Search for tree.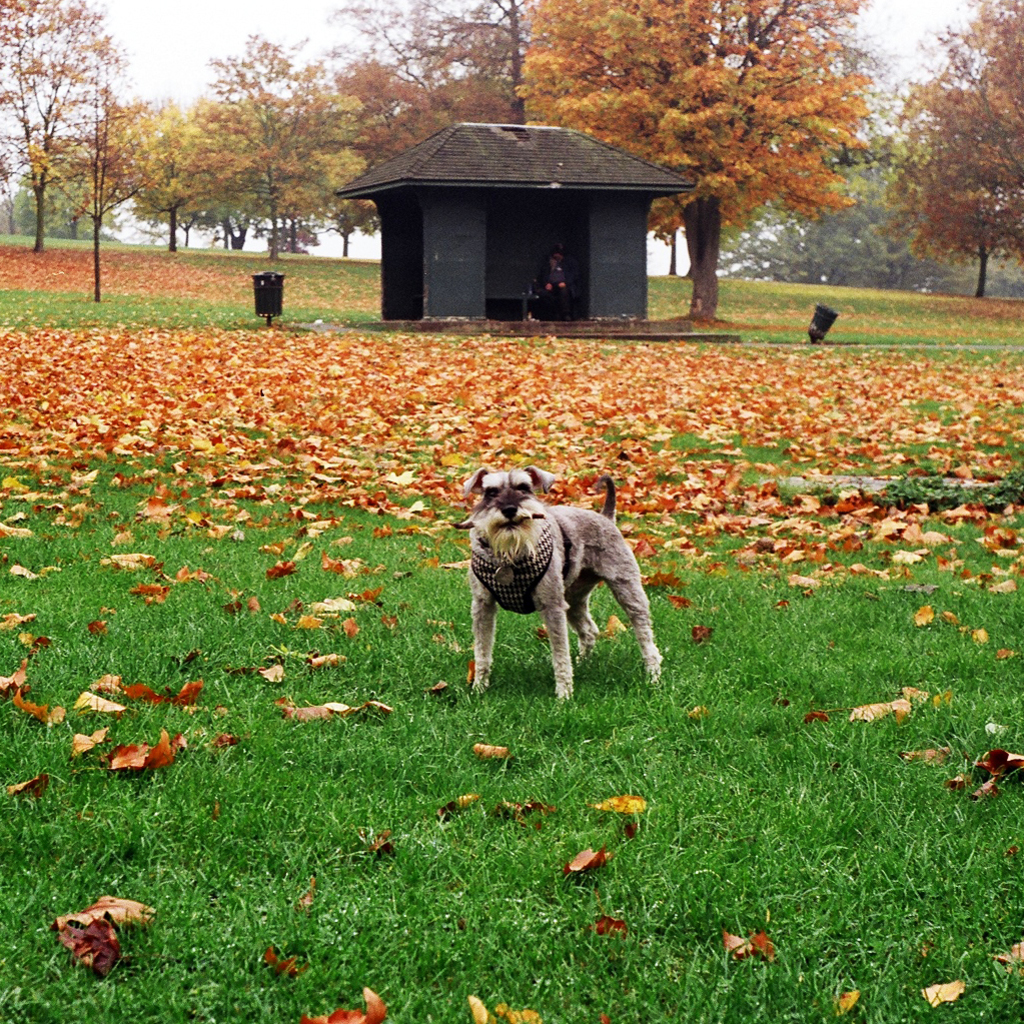
Found at 120,99,233,253.
